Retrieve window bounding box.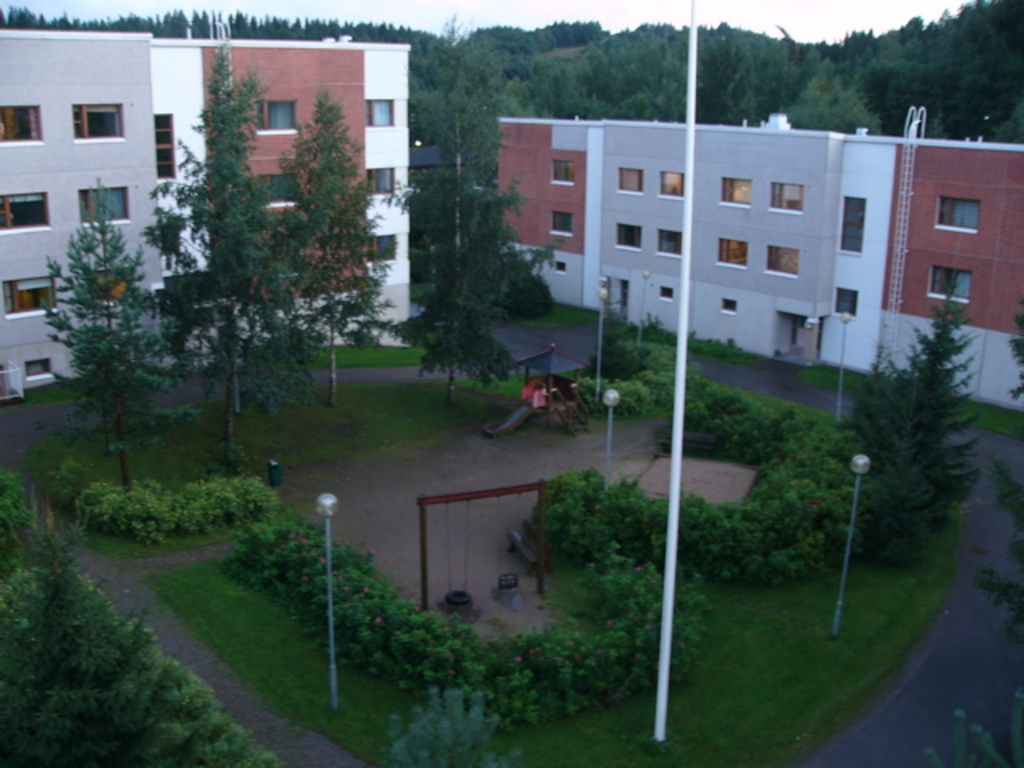
Bounding box: select_region(243, 102, 302, 128).
